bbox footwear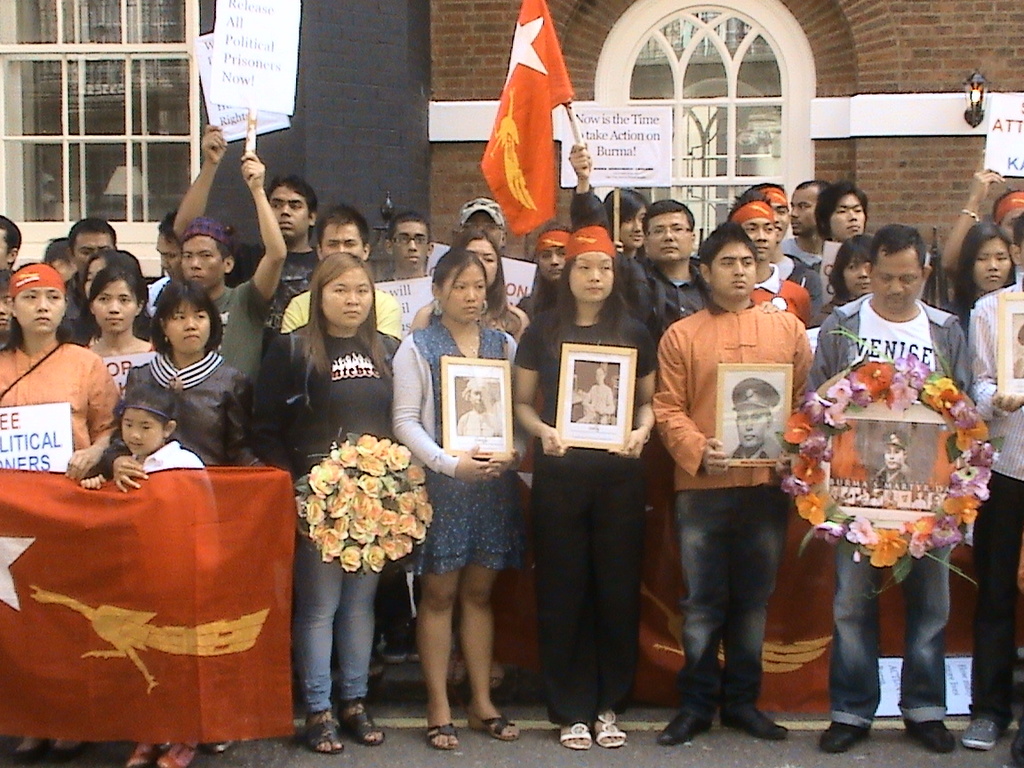
(left=407, top=635, right=416, bottom=661)
